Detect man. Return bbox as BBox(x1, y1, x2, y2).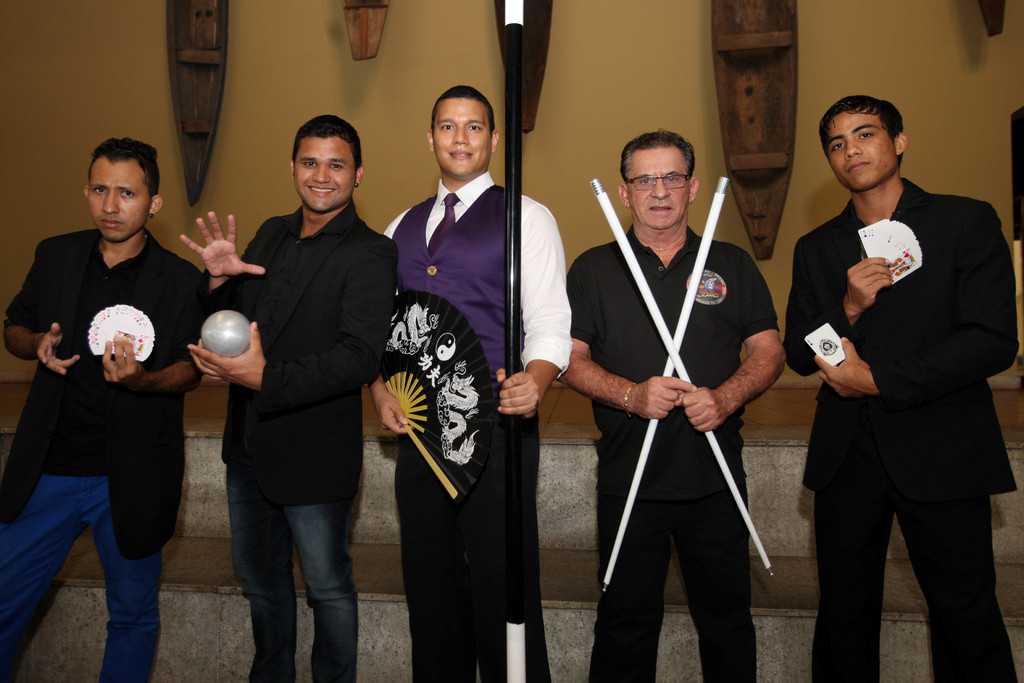
BBox(782, 89, 1018, 682).
